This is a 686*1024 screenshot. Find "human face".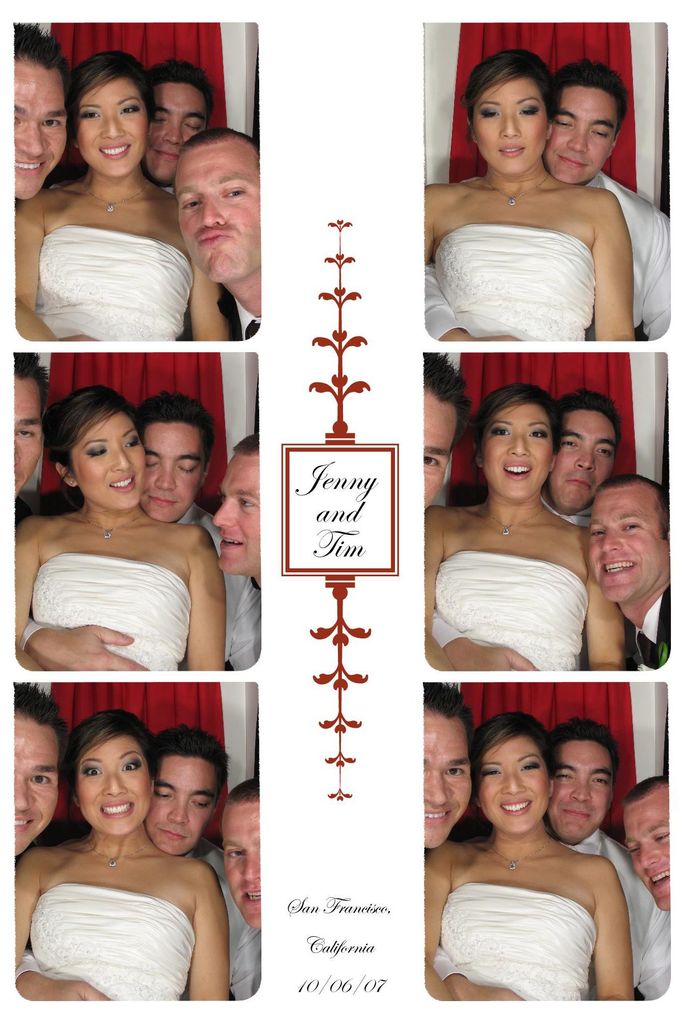
Bounding box: BBox(483, 401, 552, 499).
